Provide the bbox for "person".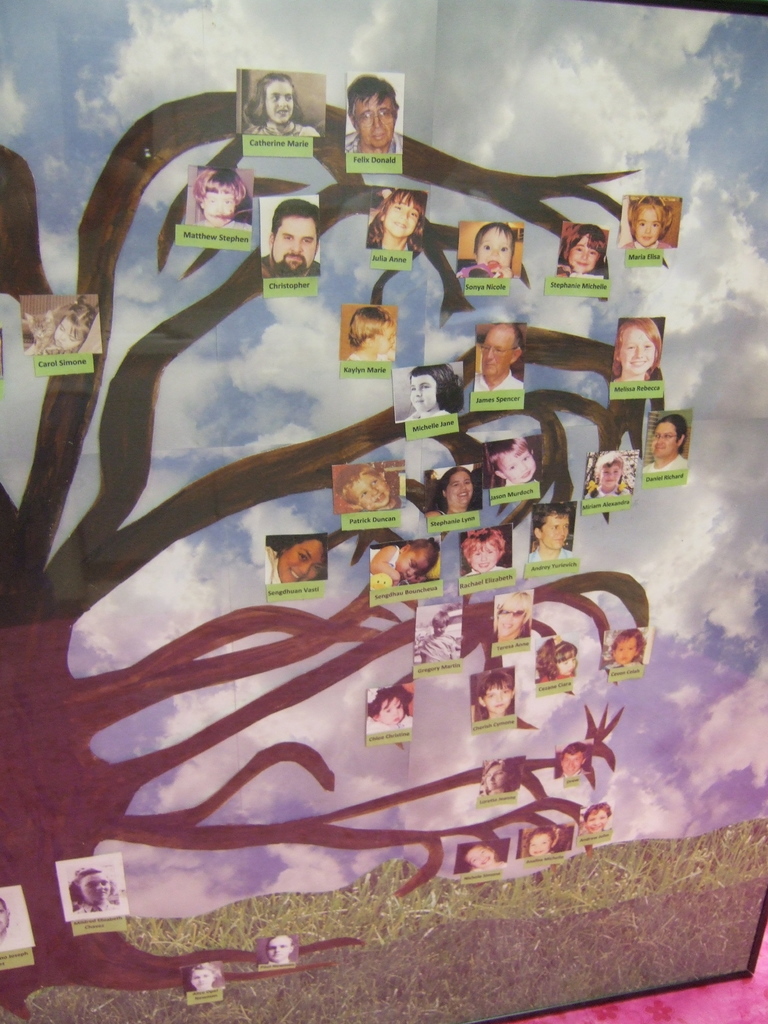
x1=264, y1=534, x2=328, y2=586.
